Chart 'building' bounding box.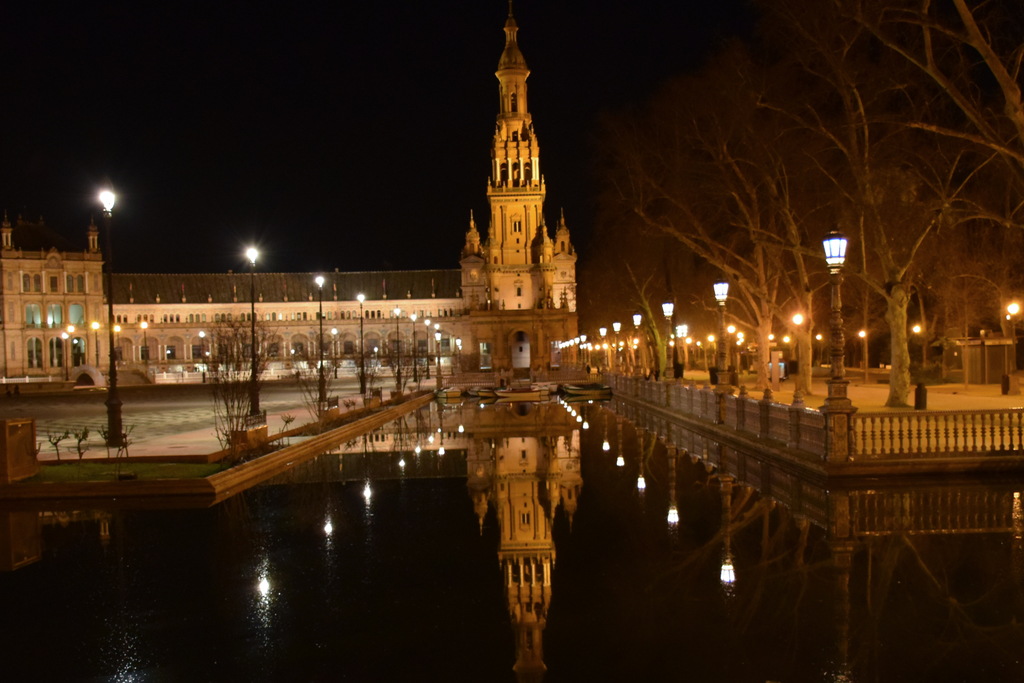
Charted: (left=101, top=267, right=461, bottom=363).
